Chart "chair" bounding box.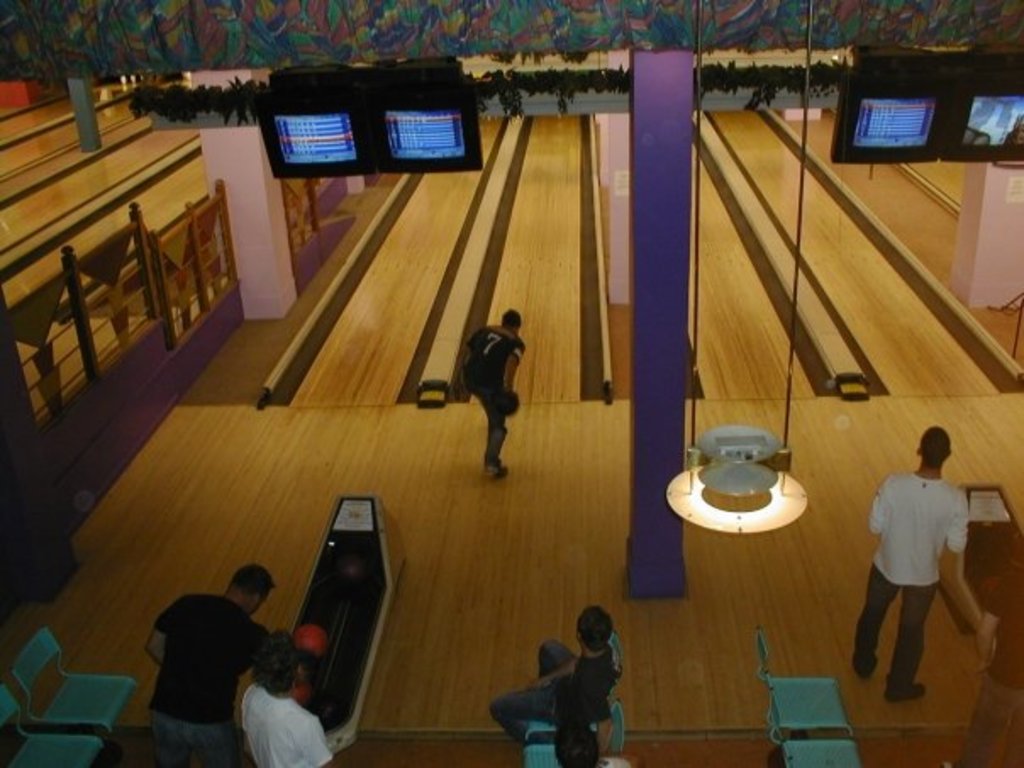
Charted: x1=763 y1=685 x2=865 y2=766.
